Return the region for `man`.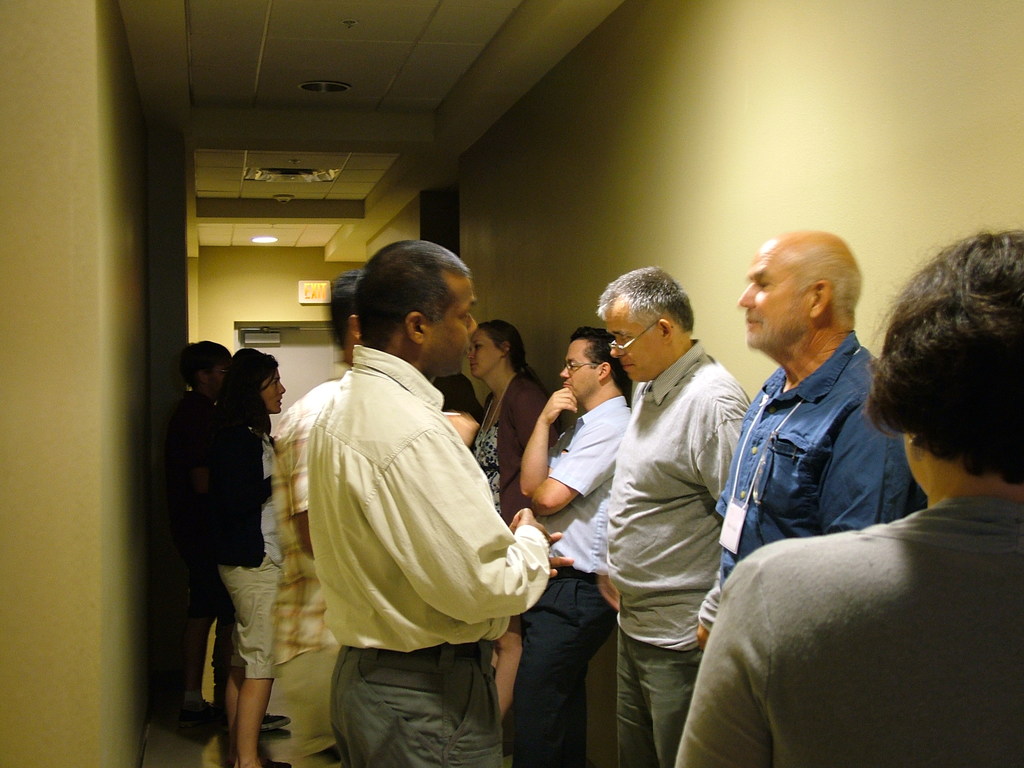
[x1=716, y1=228, x2=927, y2=591].
